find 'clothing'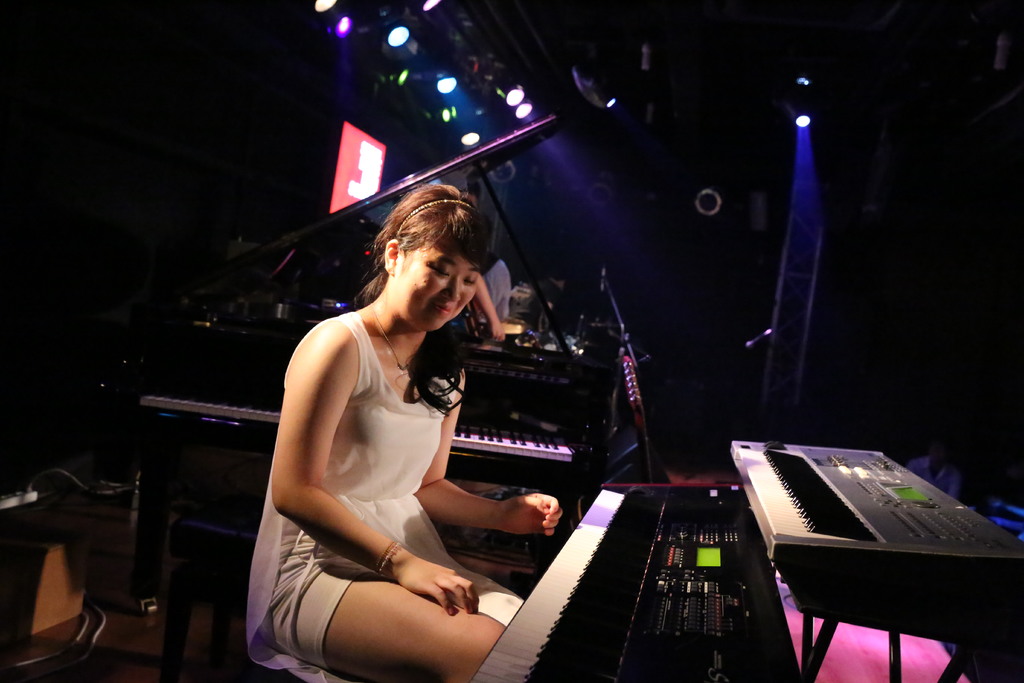
{"x1": 239, "y1": 304, "x2": 494, "y2": 679}
